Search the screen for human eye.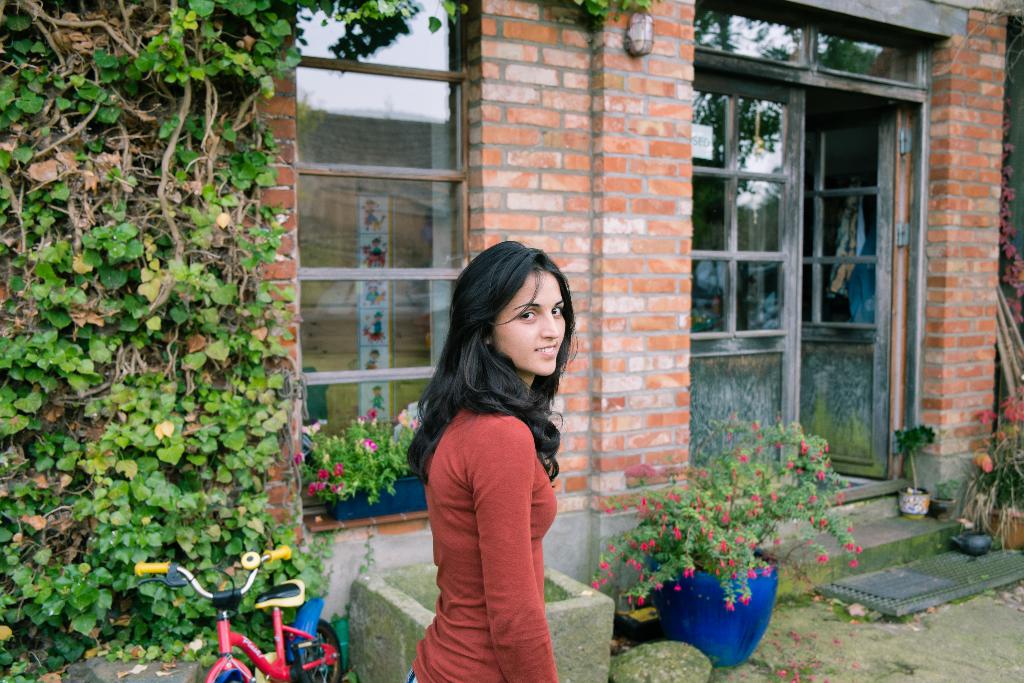
Found at region(516, 309, 541, 325).
